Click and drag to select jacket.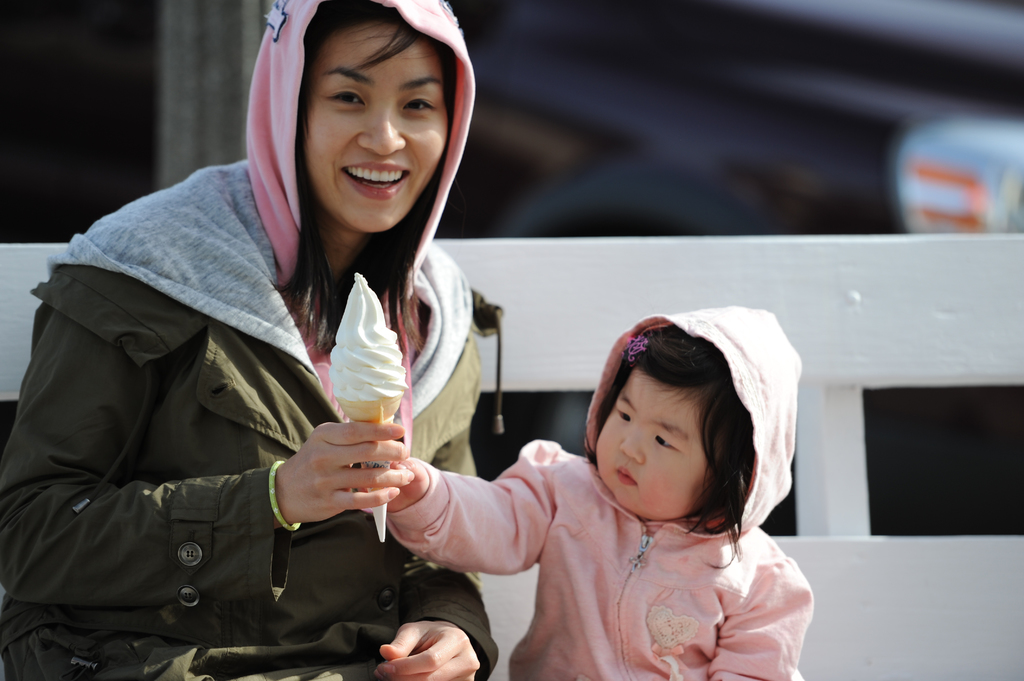
Selection: x1=12, y1=105, x2=543, y2=680.
